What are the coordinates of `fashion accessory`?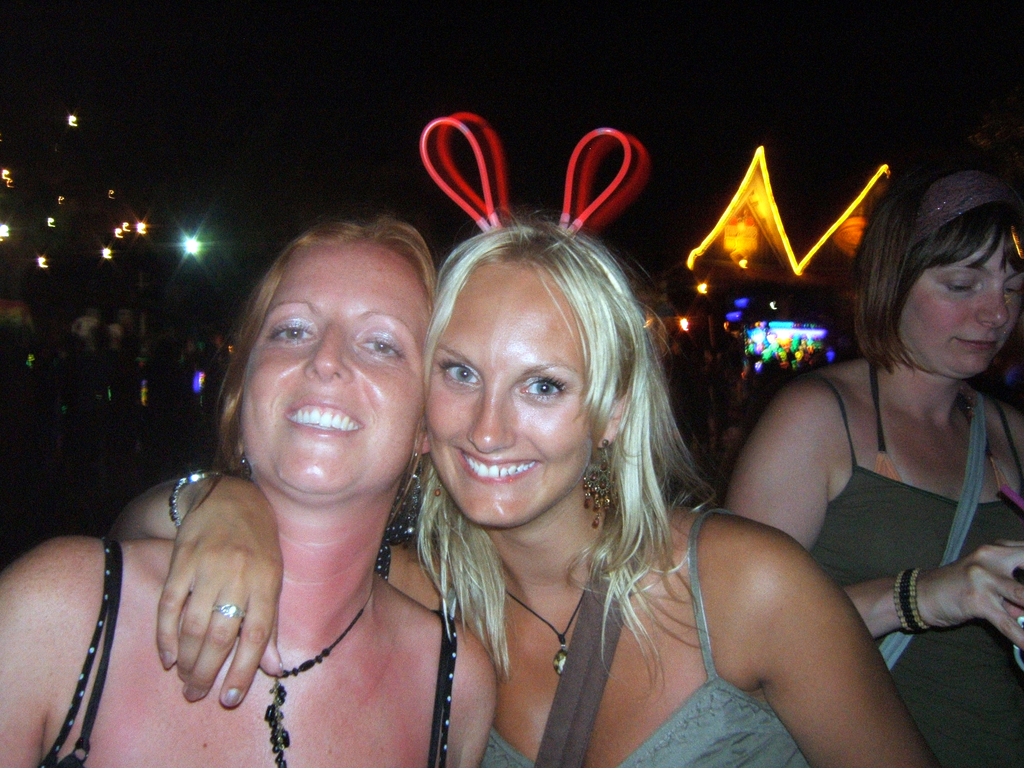
BBox(223, 685, 241, 707).
